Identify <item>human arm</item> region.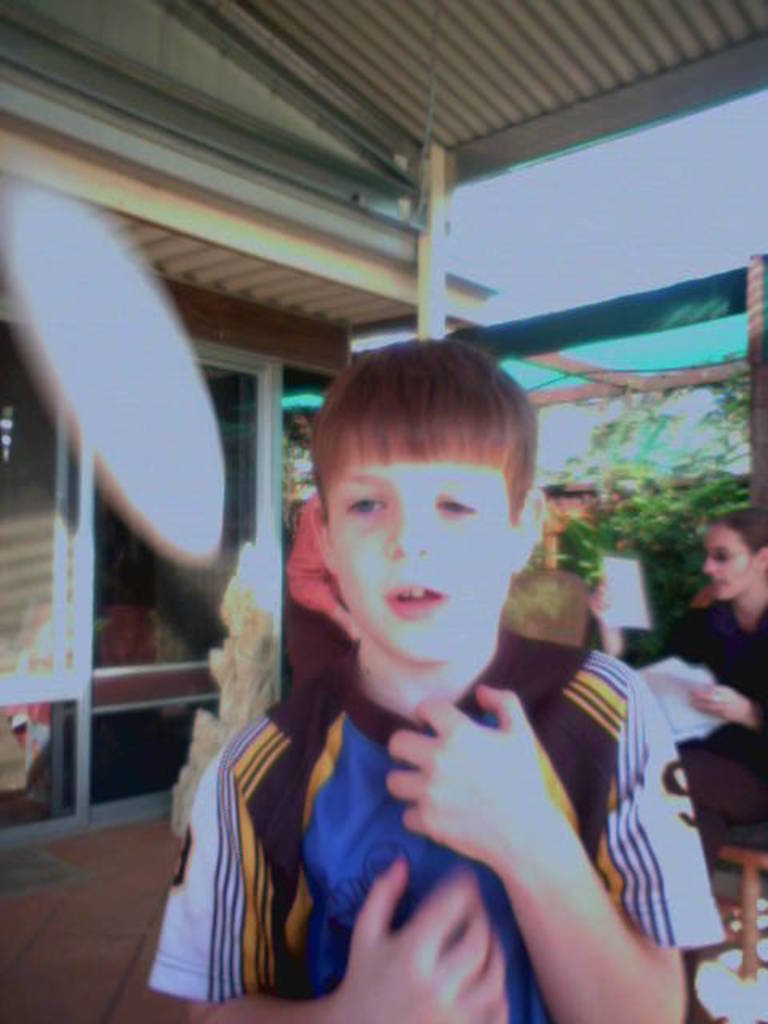
Region: rect(354, 653, 688, 1023).
